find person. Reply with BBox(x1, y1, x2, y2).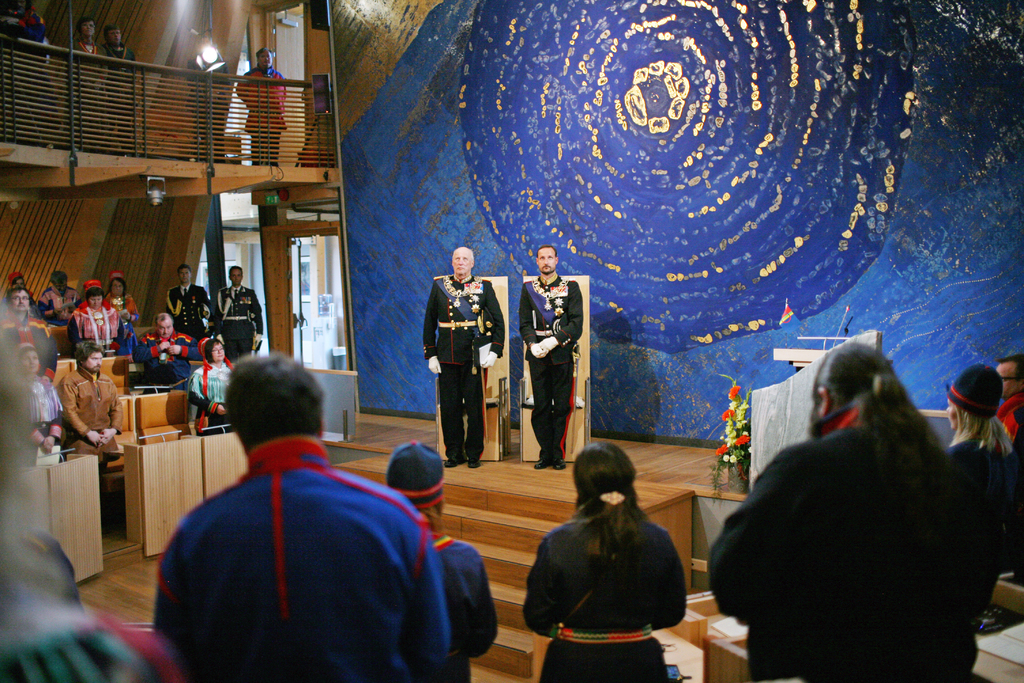
BBox(67, 286, 124, 353).
